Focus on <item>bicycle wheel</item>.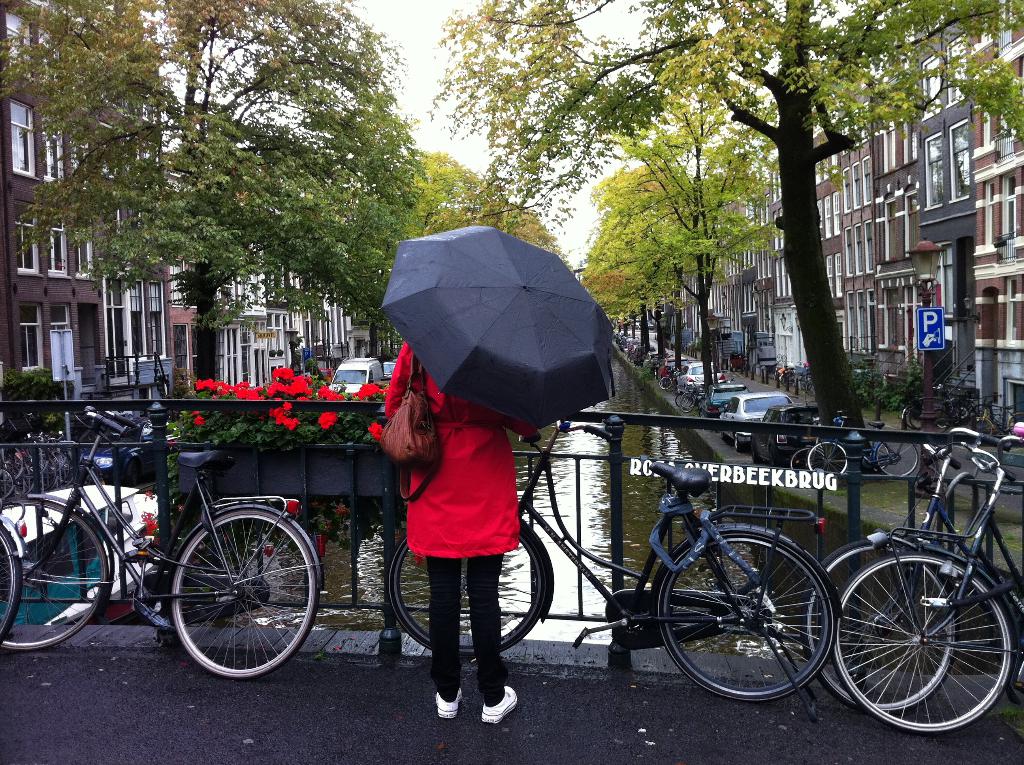
Focused at bbox=(383, 514, 546, 660).
